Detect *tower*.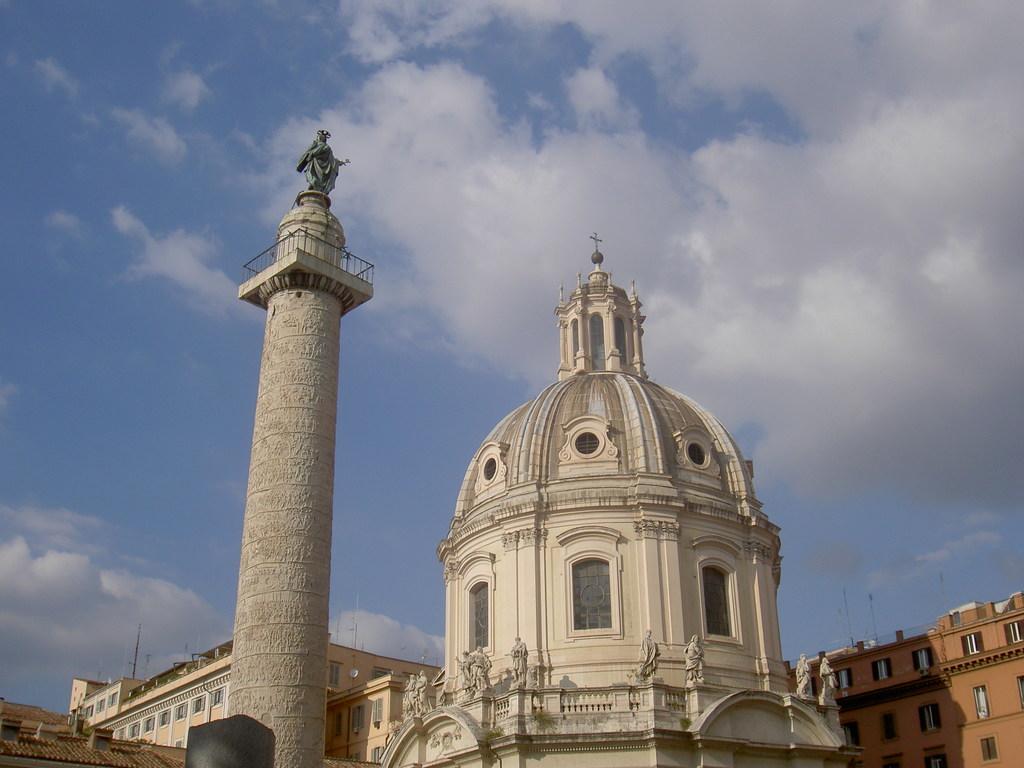
Detected at [left=356, top=182, right=785, bottom=736].
